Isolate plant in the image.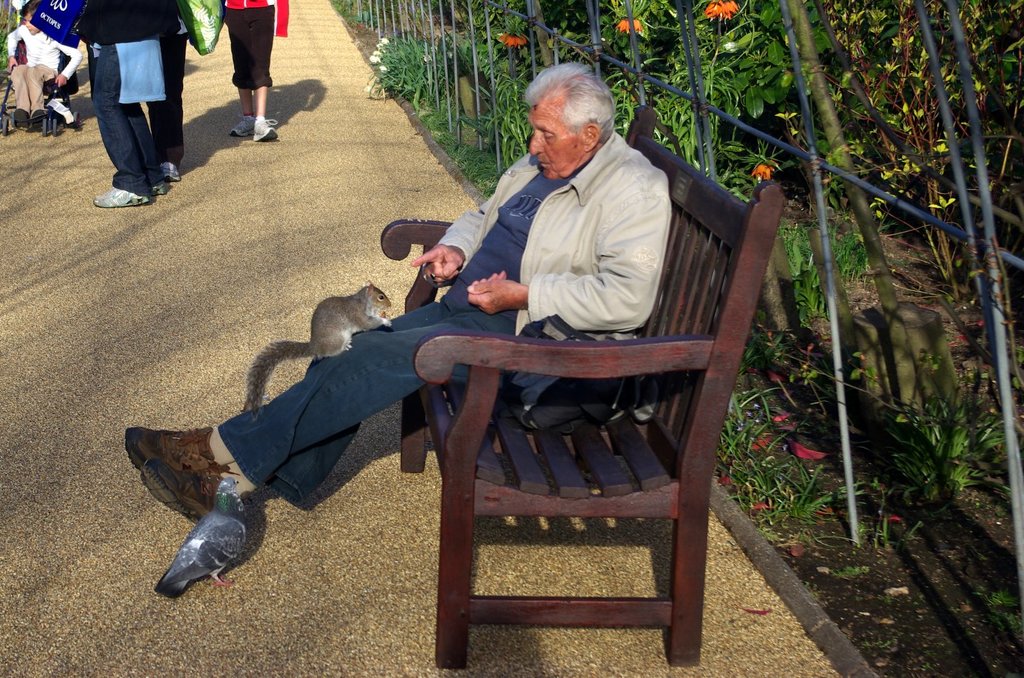
Isolated region: region(774, 214, 872, 330).
